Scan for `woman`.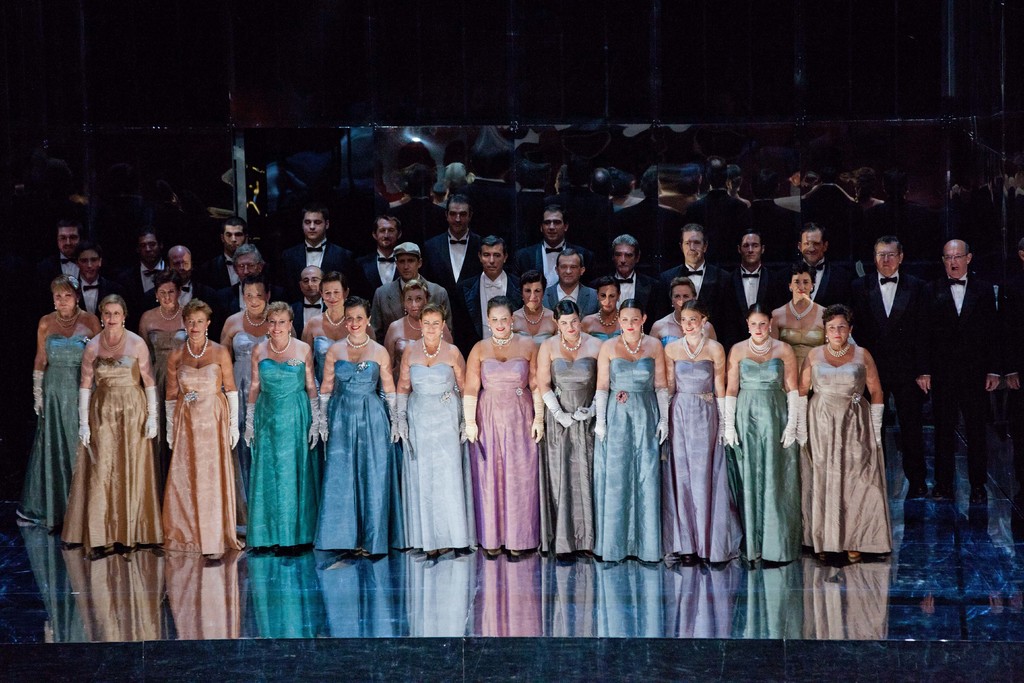
Scan result: <box>29,276,97,536</box>.
